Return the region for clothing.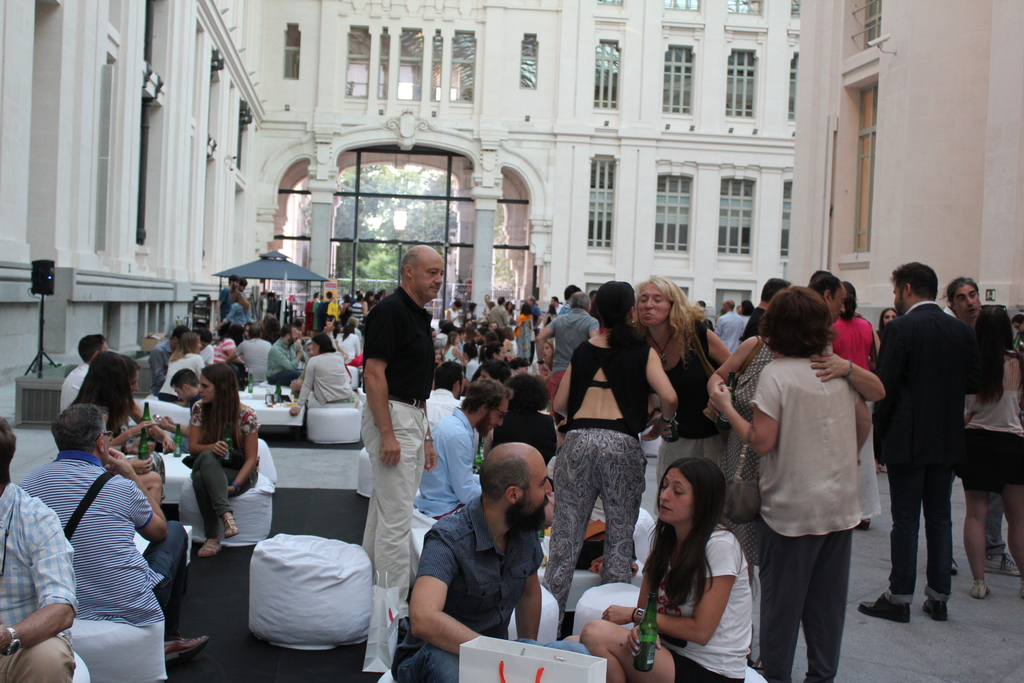
bbox=(227, 331, 280, 390).
